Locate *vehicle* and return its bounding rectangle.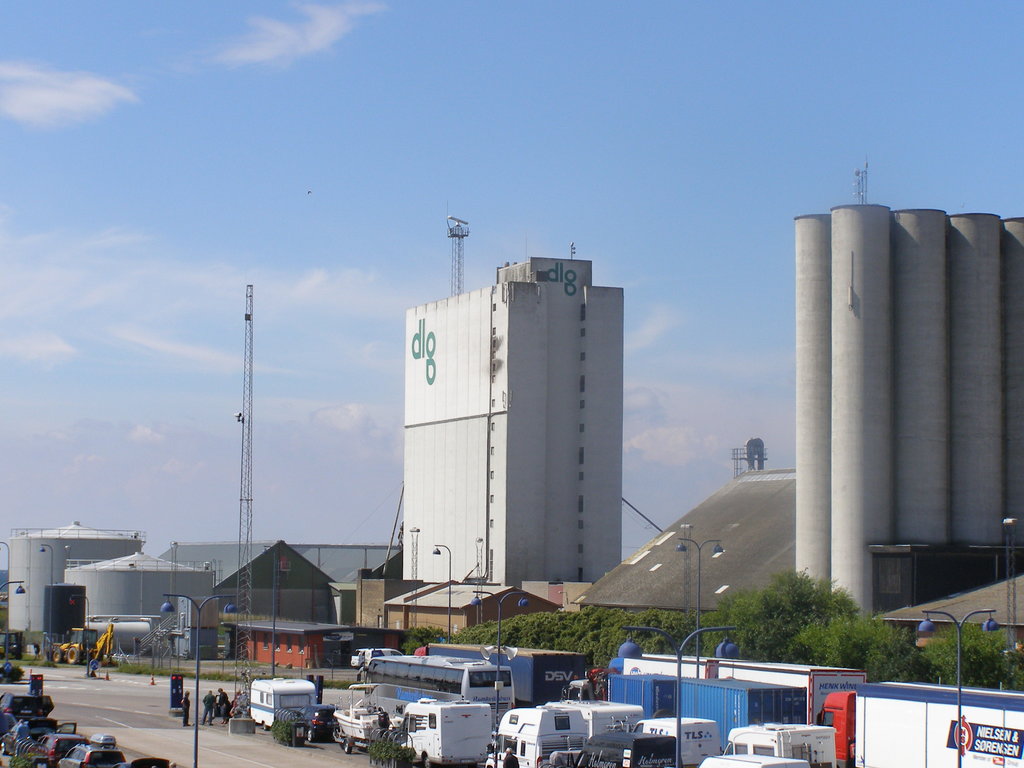
(x1=404, y1=697, x2=496, y2=767).
